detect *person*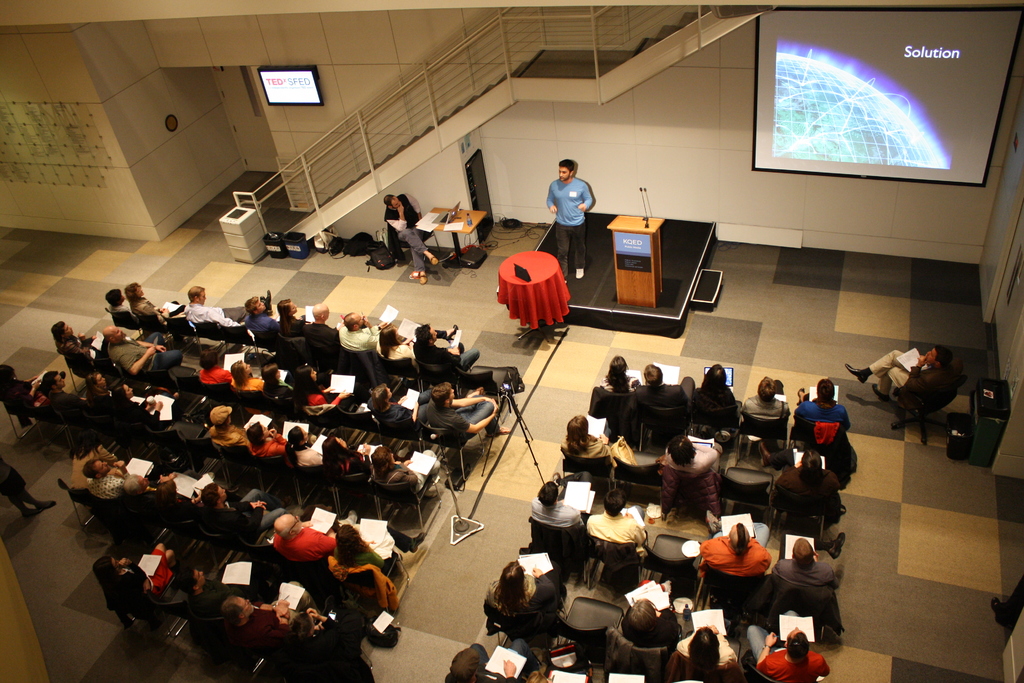
602/594/678/659
